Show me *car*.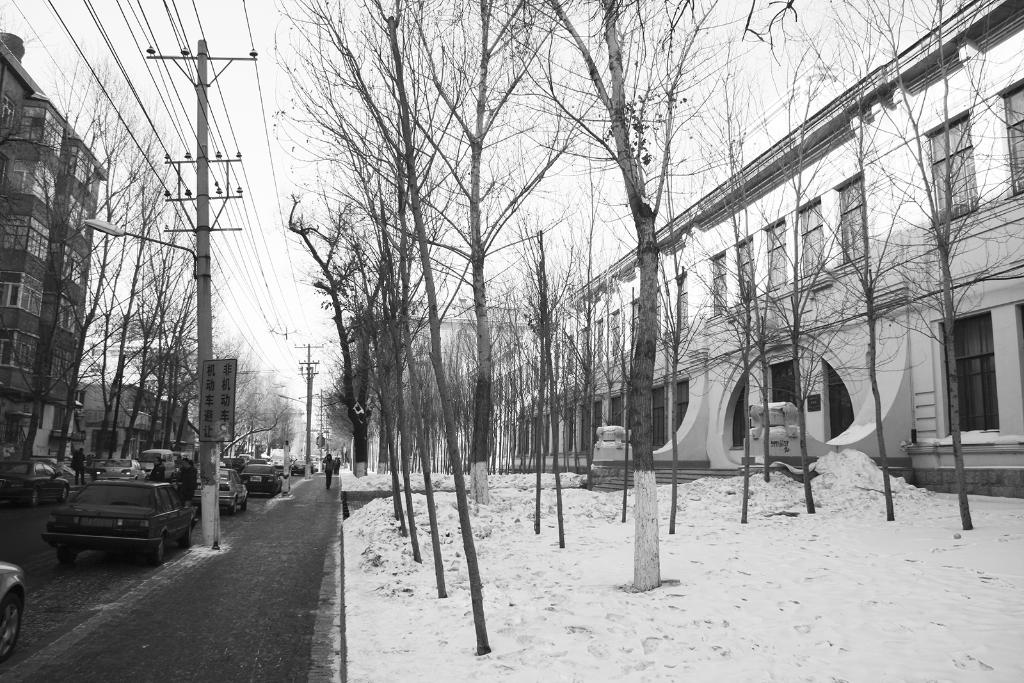
*car* is here: bbox(38, 474, 191, 563).
